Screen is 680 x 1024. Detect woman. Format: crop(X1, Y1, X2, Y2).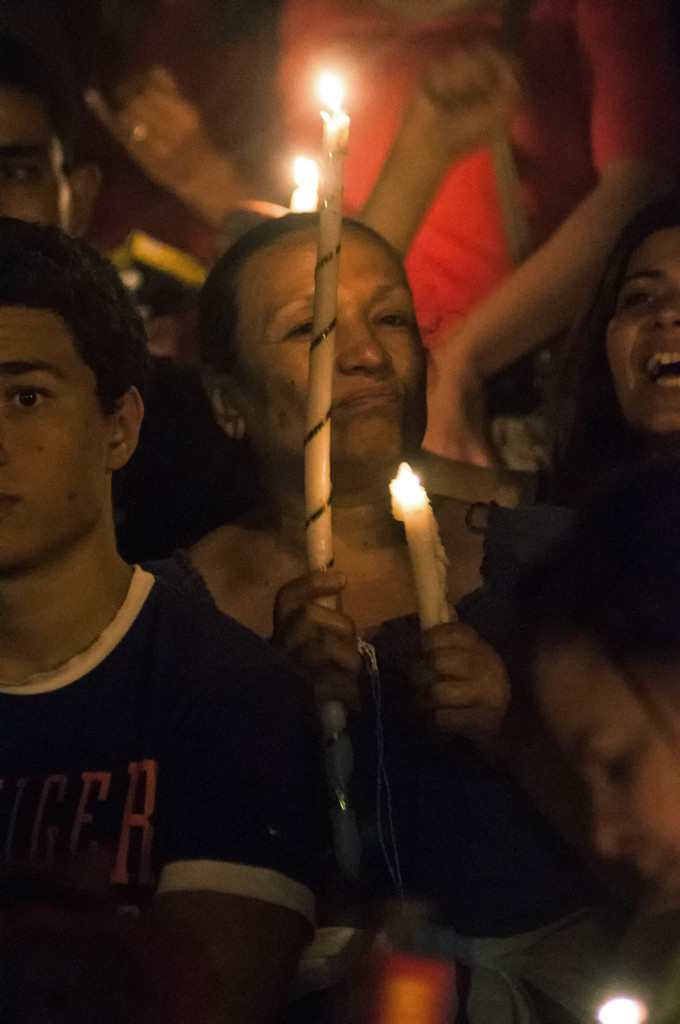
crop(575, 198, 679, 457).
